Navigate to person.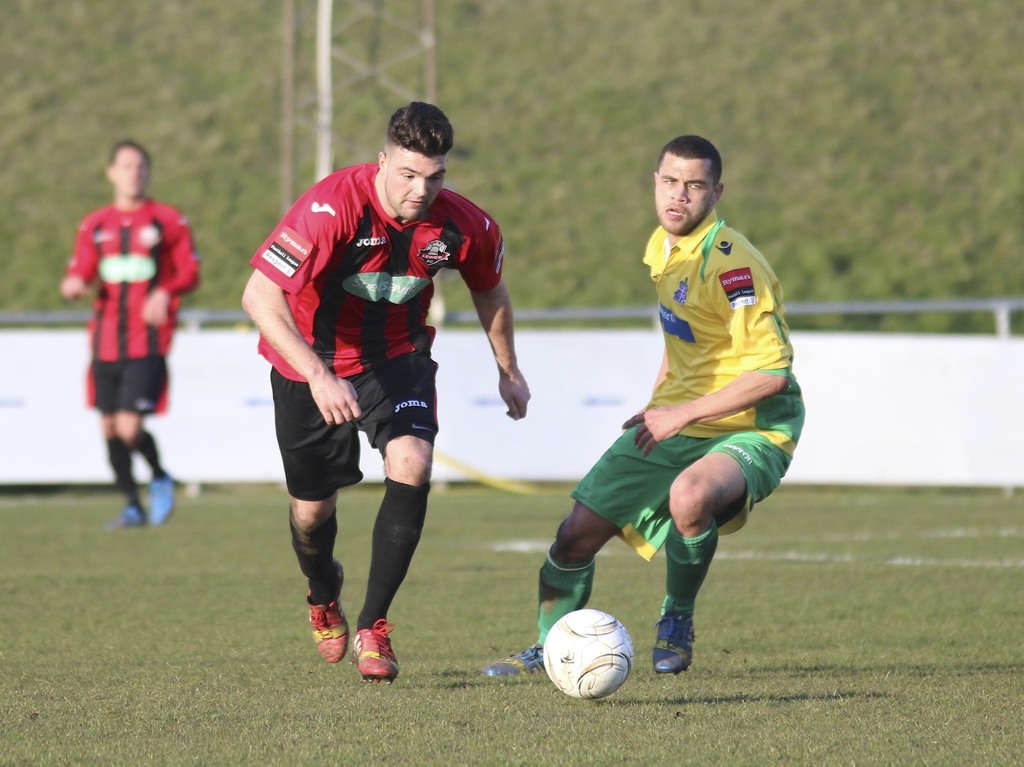
Navigation target: 241, 99, 532, 687.
